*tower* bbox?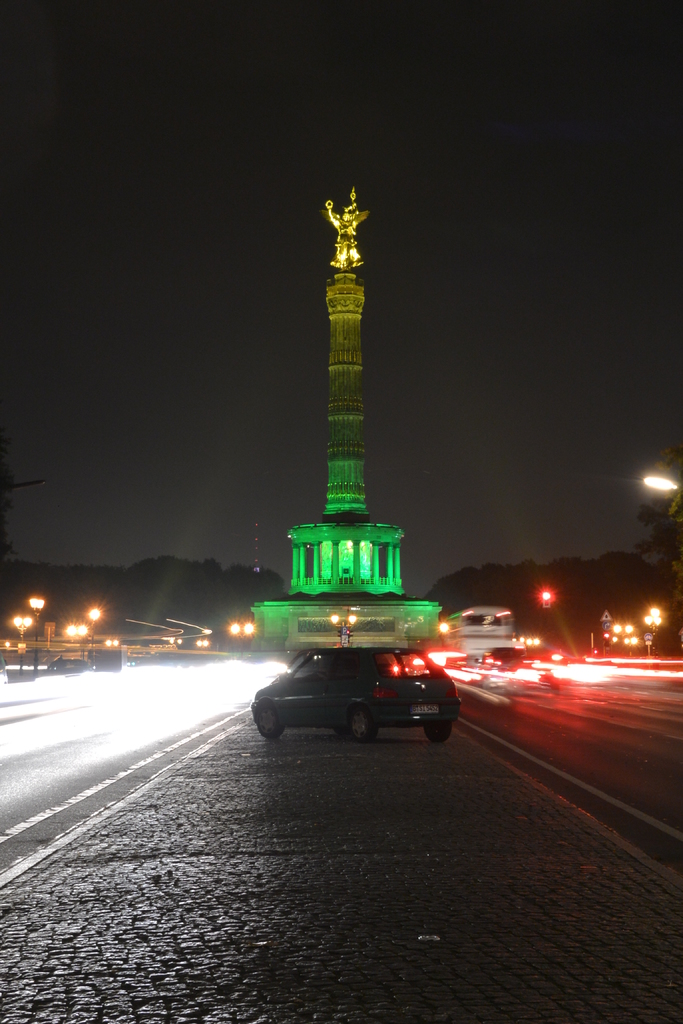
box=[251, 152, 447, 717]
